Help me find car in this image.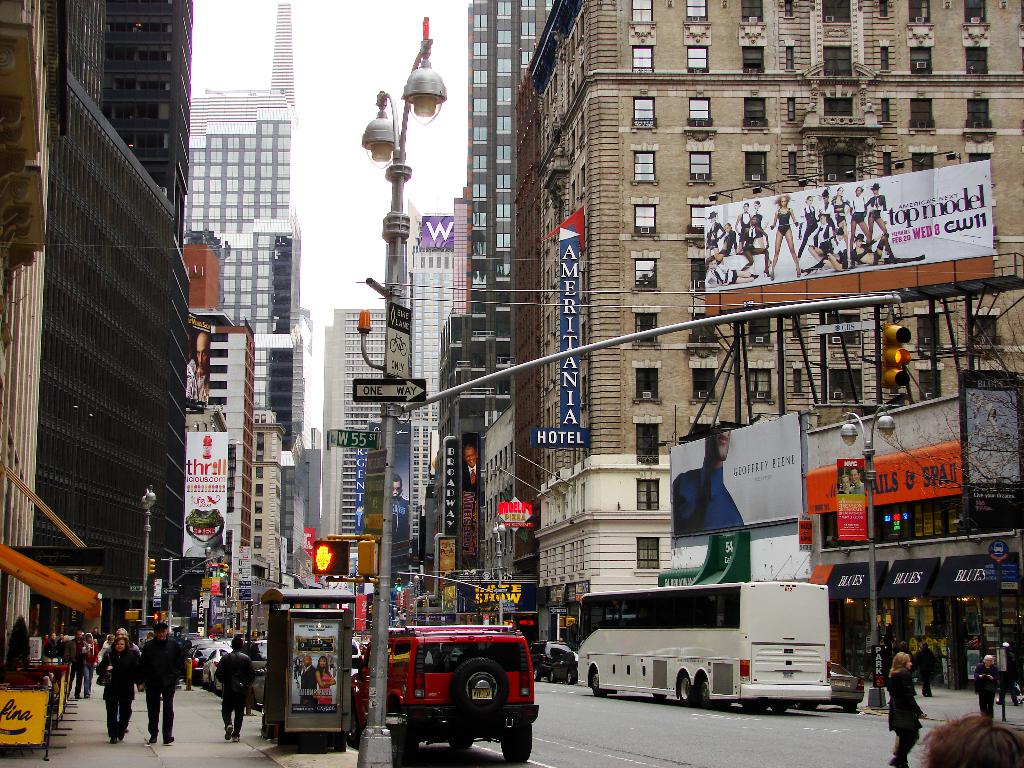
Found it: bbox=[529, 641, 573, 683].
